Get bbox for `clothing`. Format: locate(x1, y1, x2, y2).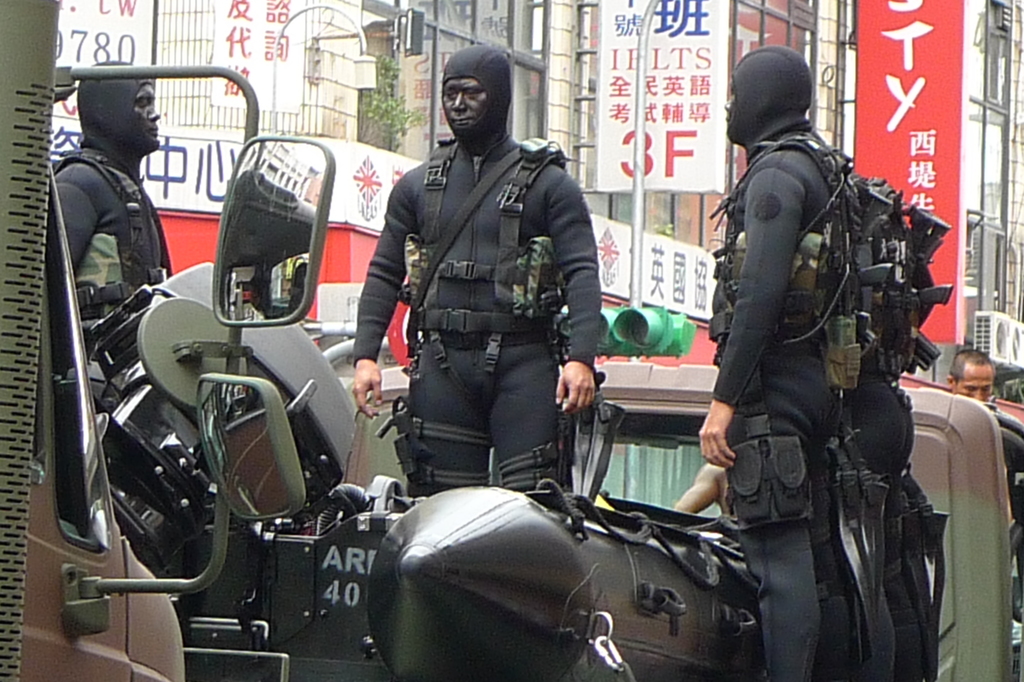
locate(56, 59, 163, 571).
